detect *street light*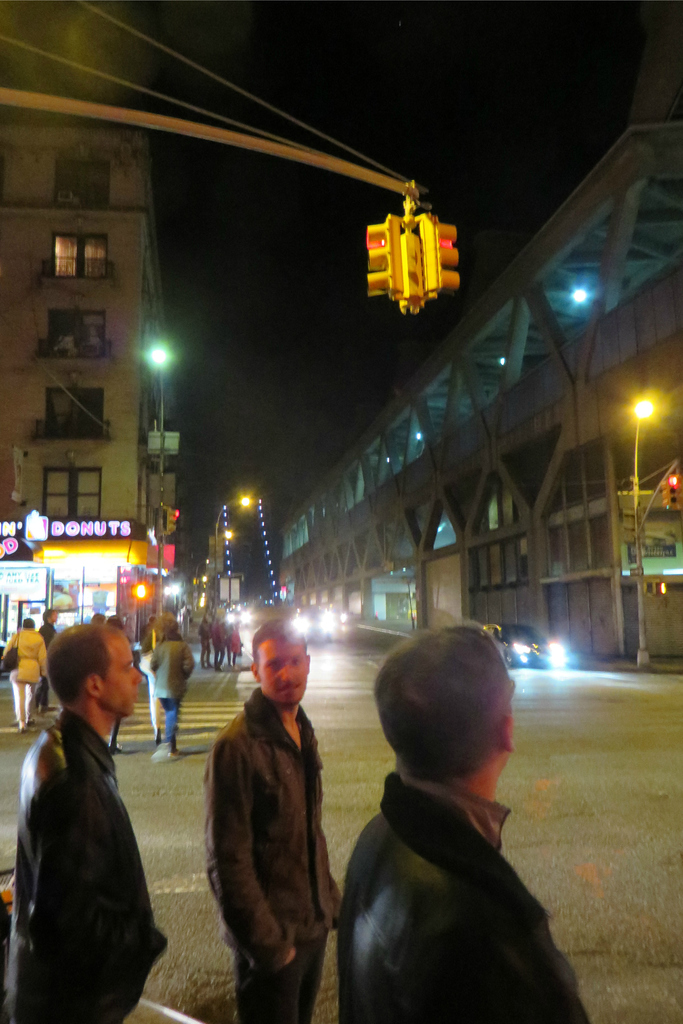
rect(212, 495, 259, 601)
